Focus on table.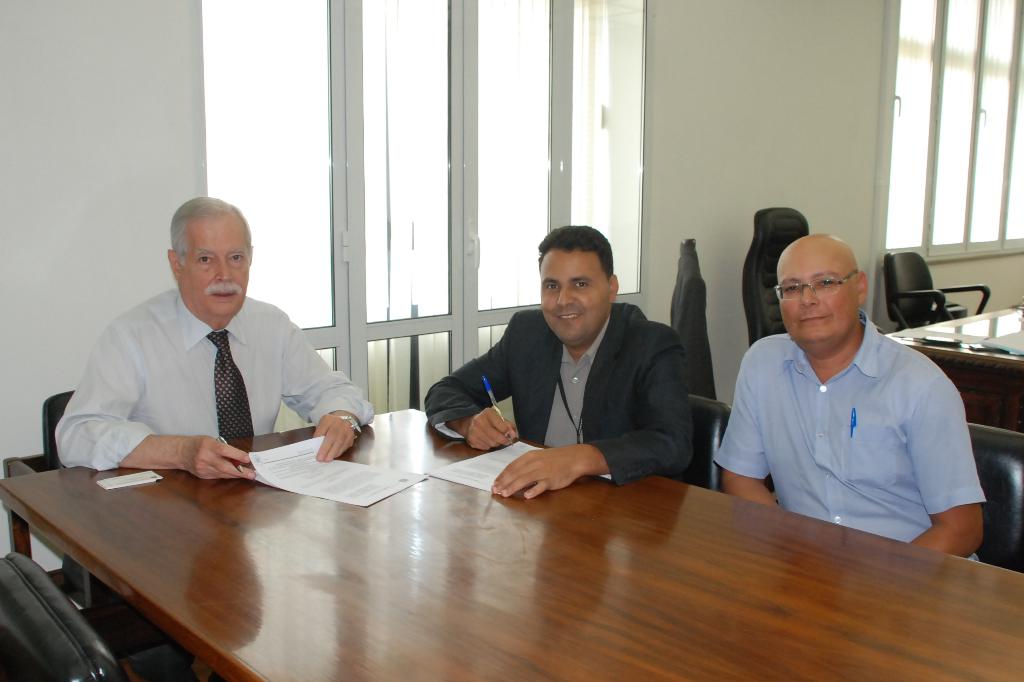
Focused at <bbox>173, 434, 986, 674</bbox>.
